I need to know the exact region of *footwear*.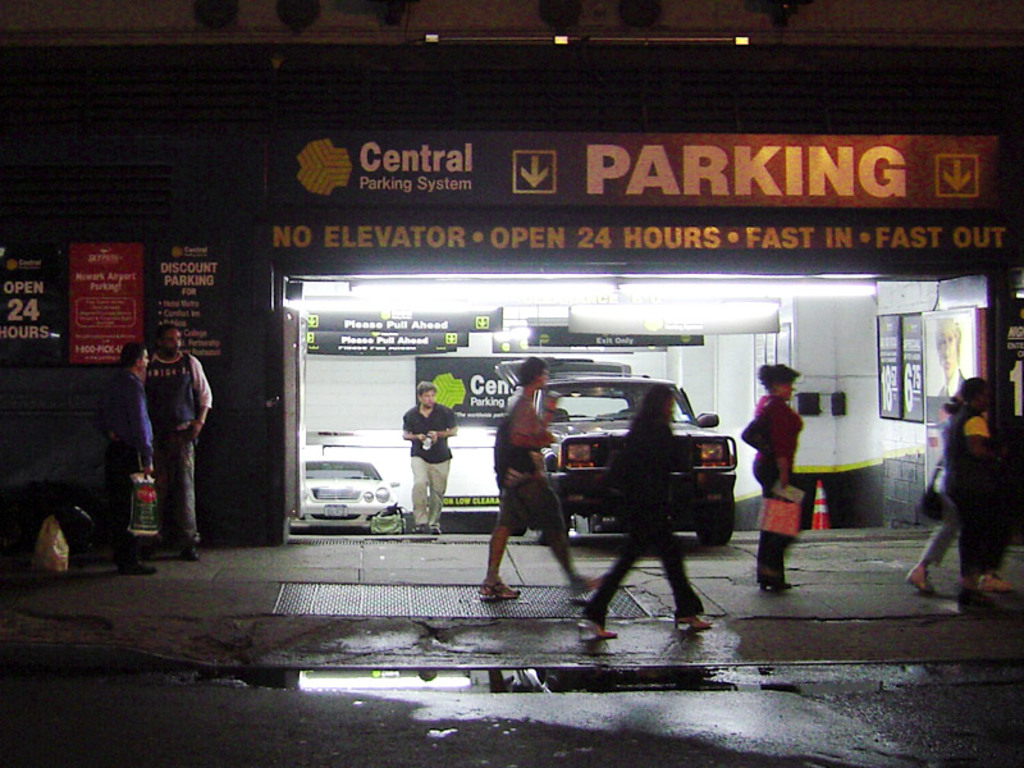
Region: <box>984,575,1011,591</box>.
